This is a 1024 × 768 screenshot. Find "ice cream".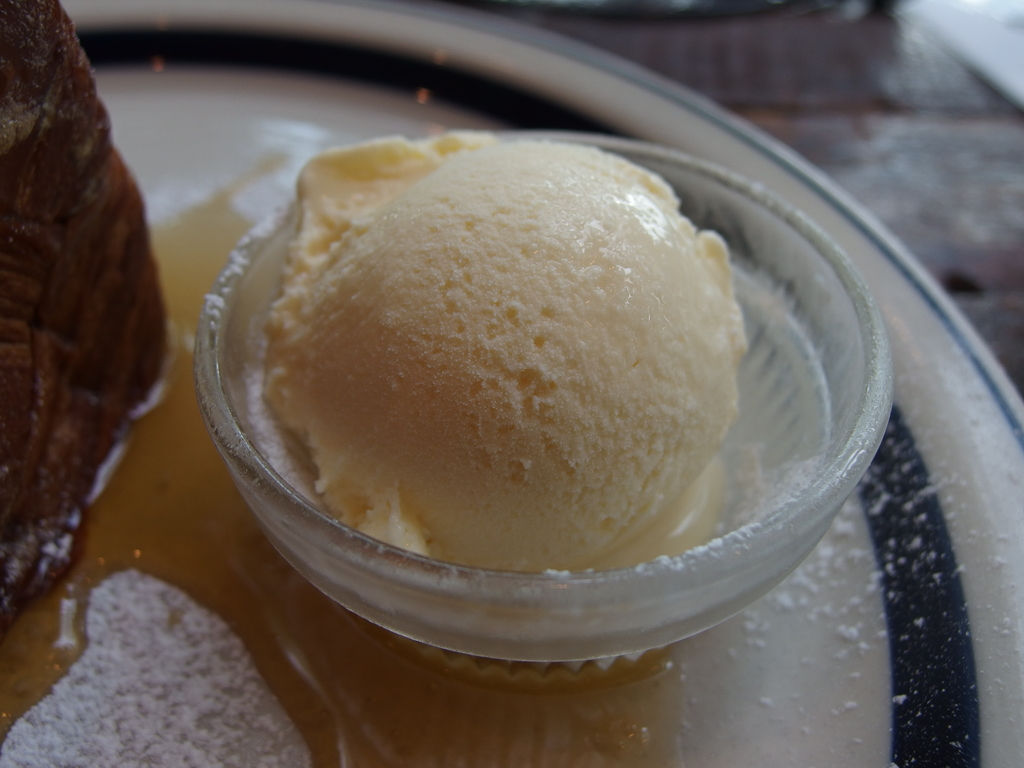
Bounding box: locate(269, 139, 757, 602).
